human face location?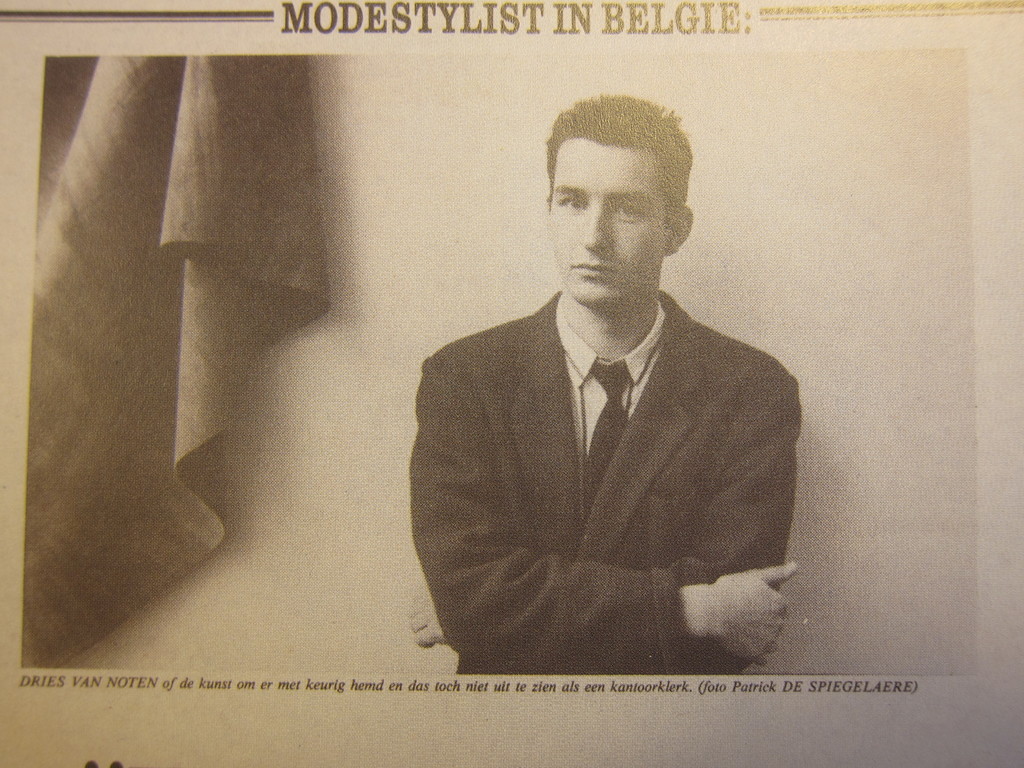
[left=548, top=101, right=699, bottom=306]
